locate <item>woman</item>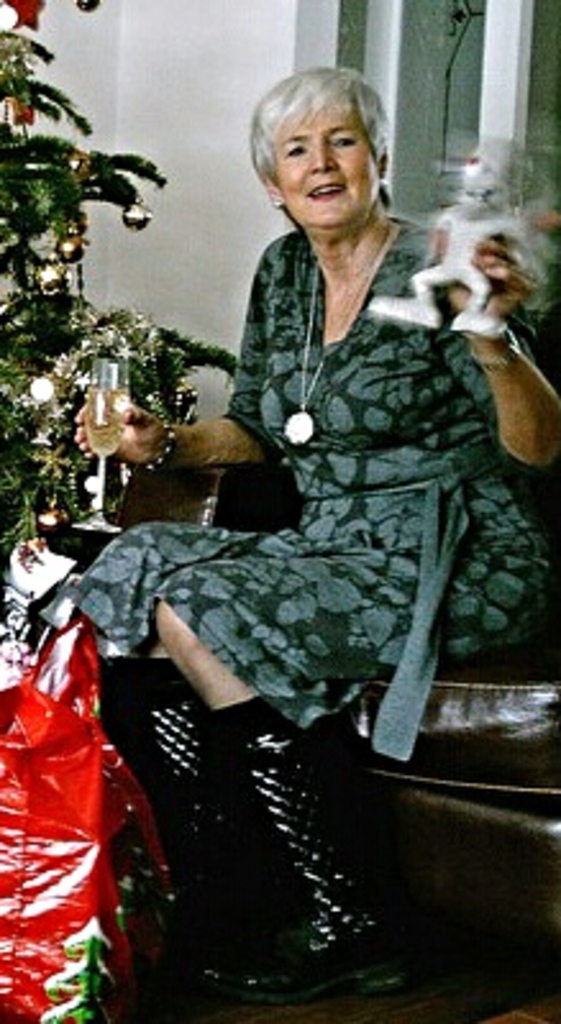
bbox=(110, 67, 517, 975)
